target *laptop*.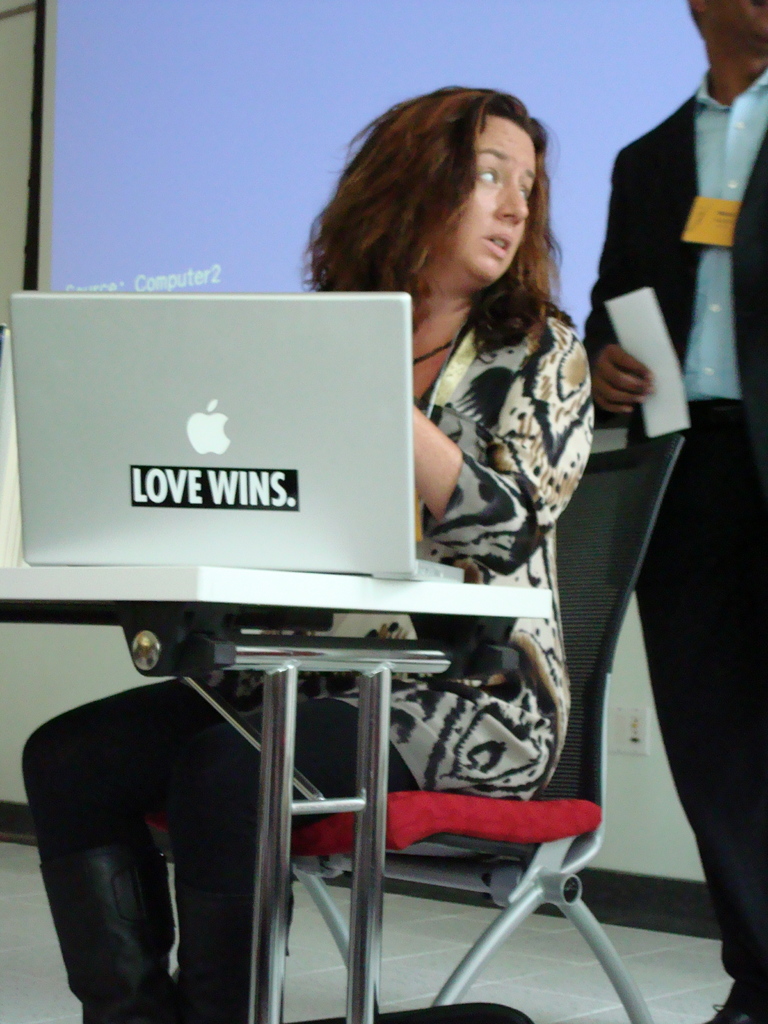
Target region: [8, 294, 461, 606].
